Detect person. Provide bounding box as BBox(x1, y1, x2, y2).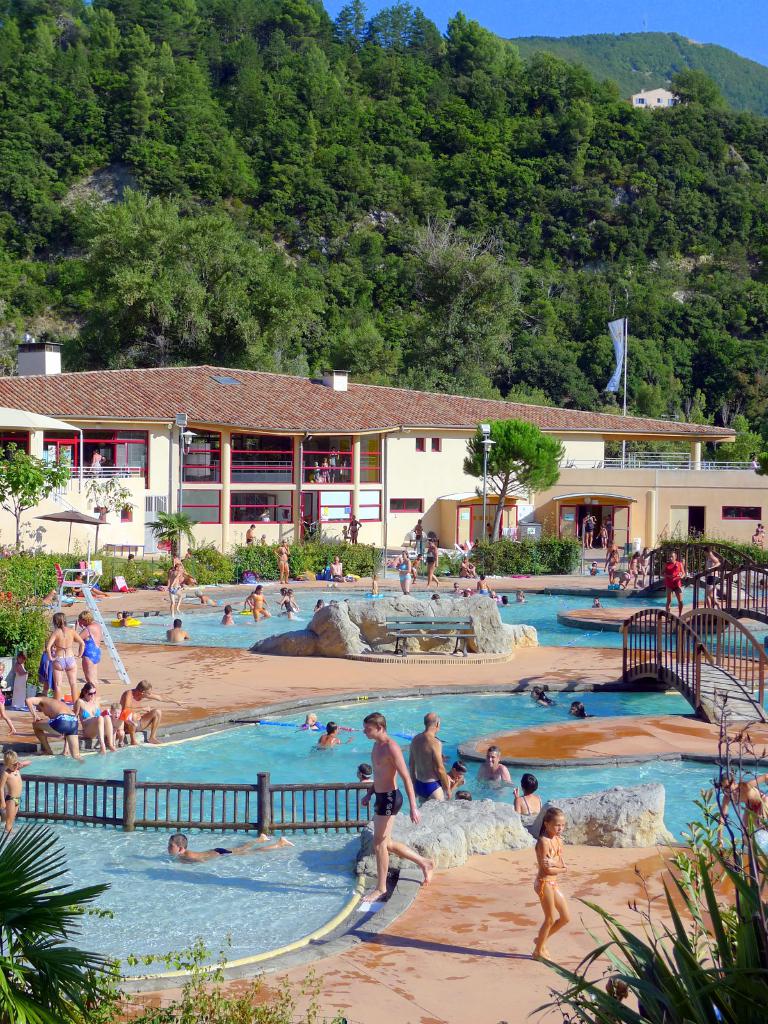
BBox(85, 451, 106, 476).
